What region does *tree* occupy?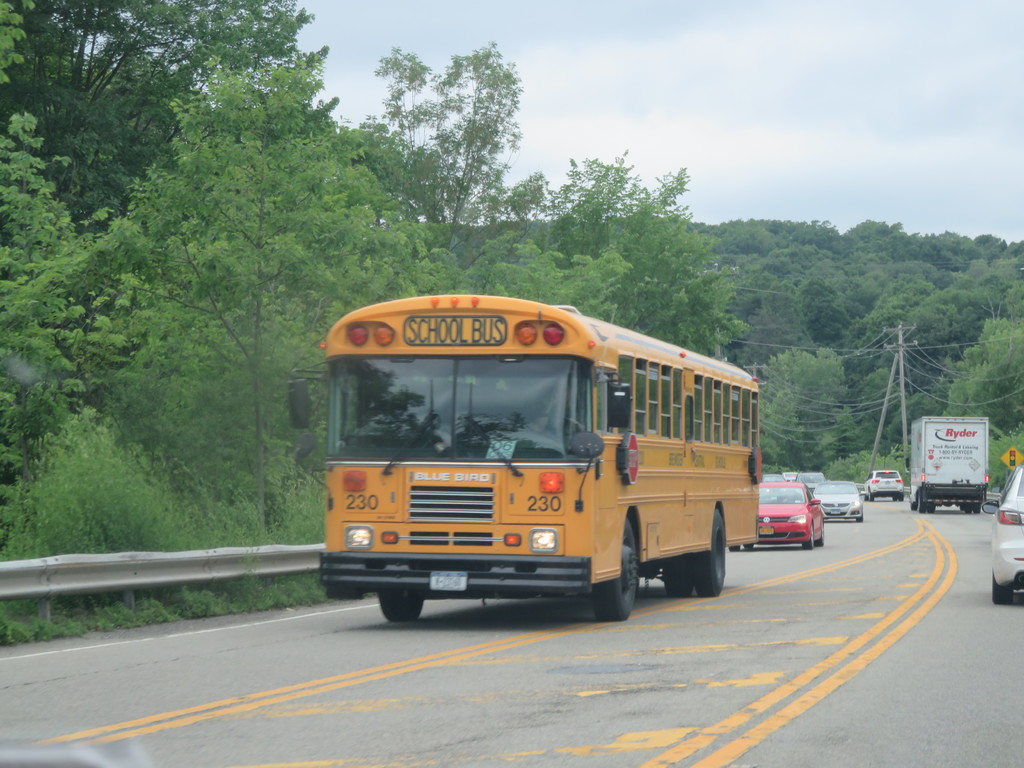
x1=105 y1=33 x2=386 y2=552.
